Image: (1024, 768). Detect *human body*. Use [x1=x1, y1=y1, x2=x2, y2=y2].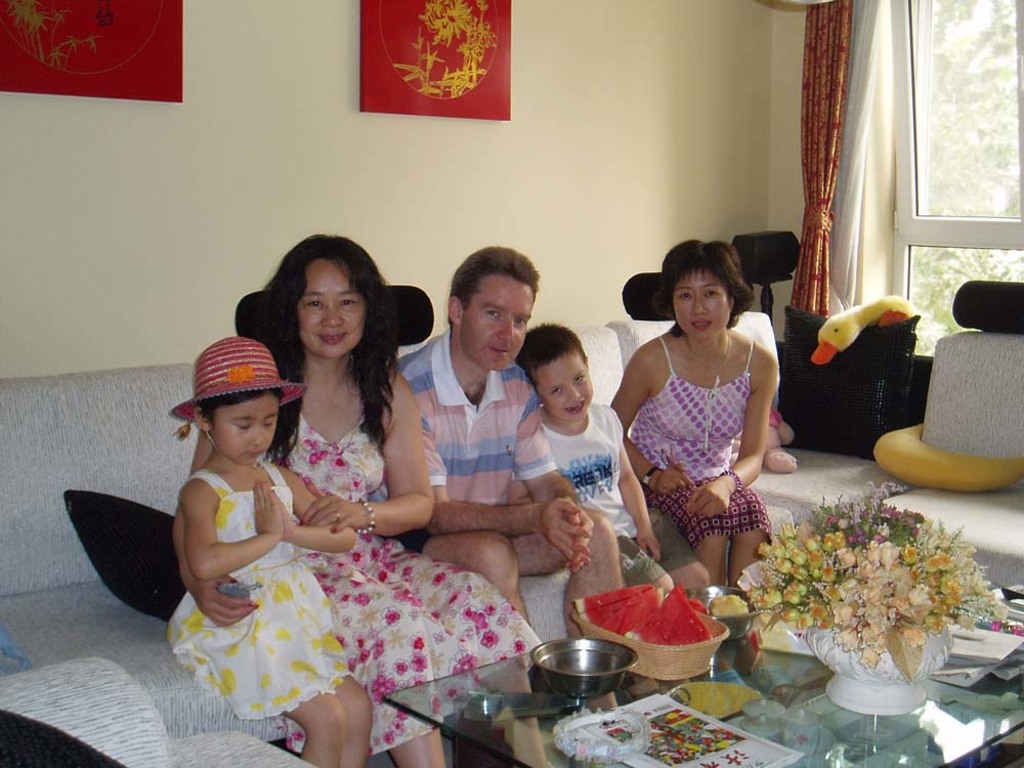
[x1=609, y1=243, x2=780, y2=705].
